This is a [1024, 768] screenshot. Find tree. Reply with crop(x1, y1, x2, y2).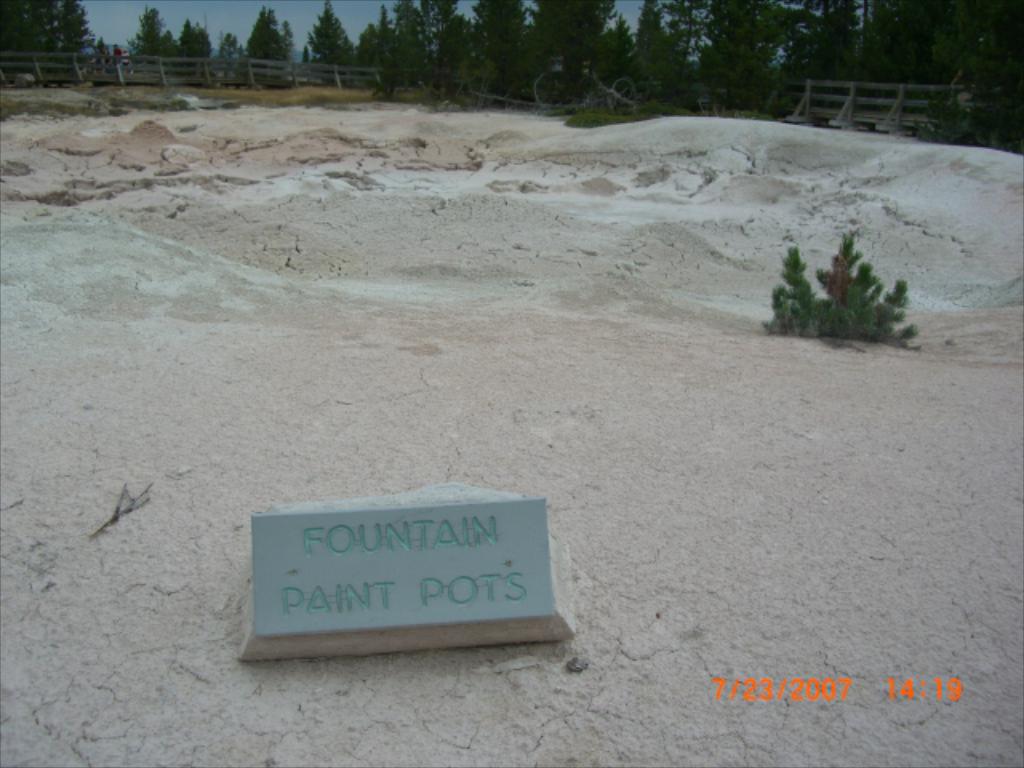
crop(125, 8, 173, 62).
